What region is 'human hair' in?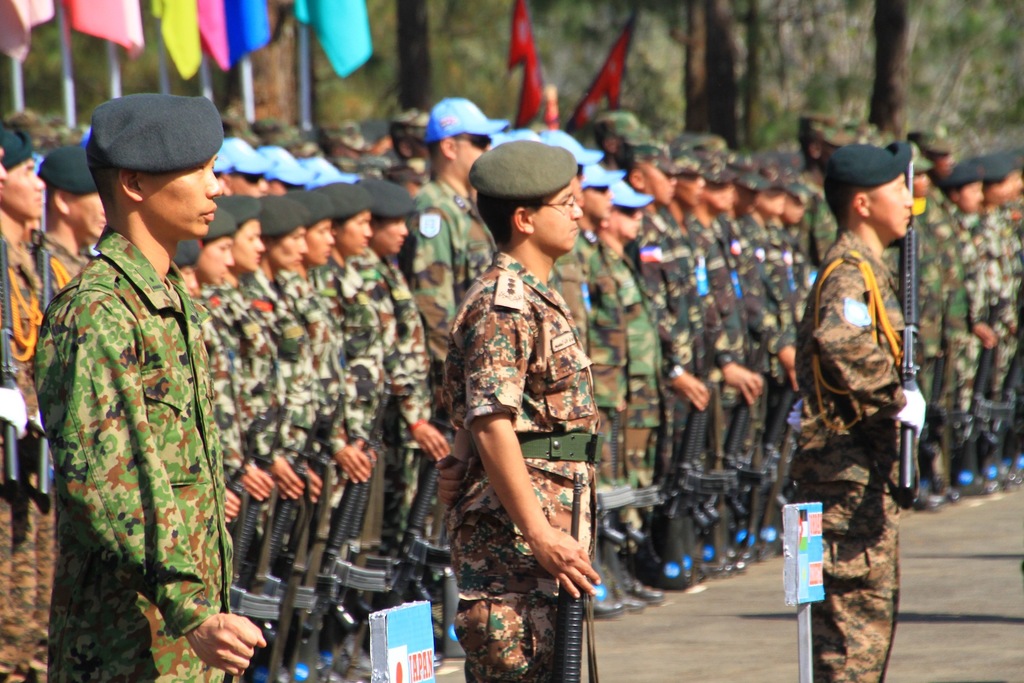
88,157,120,224.
